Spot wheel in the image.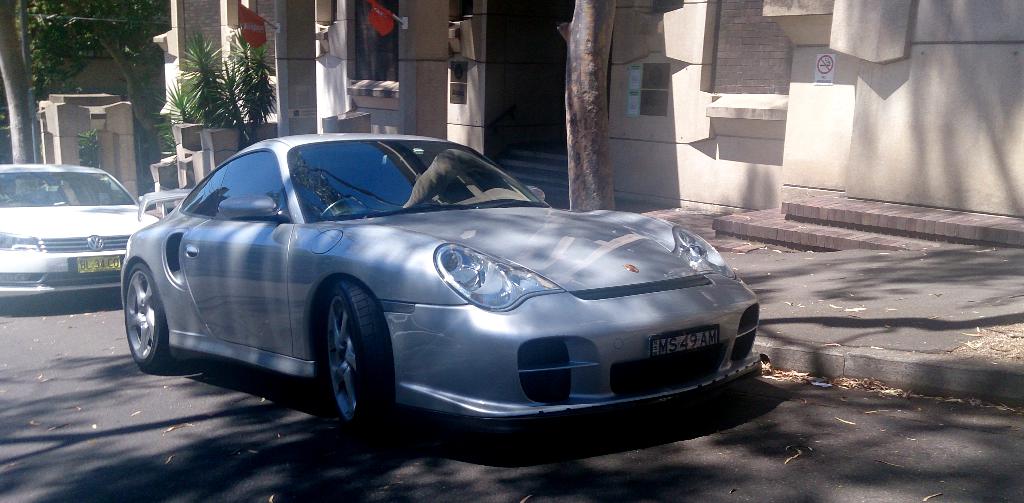
wheel found at 120:264:181:372.
